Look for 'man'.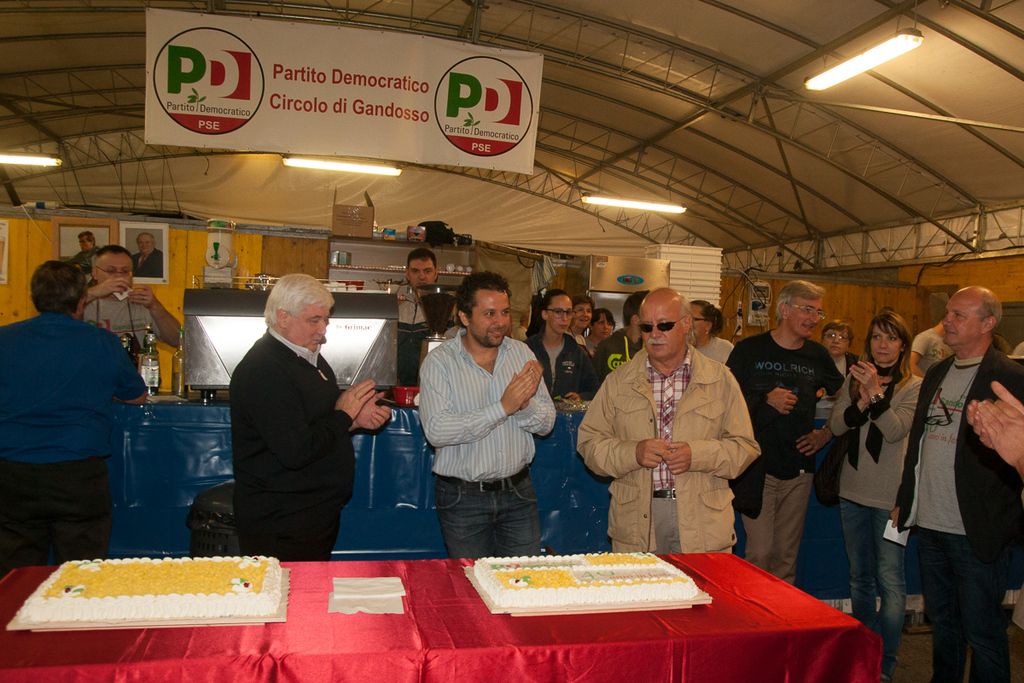
Found: 205, 266, 386, 573.
